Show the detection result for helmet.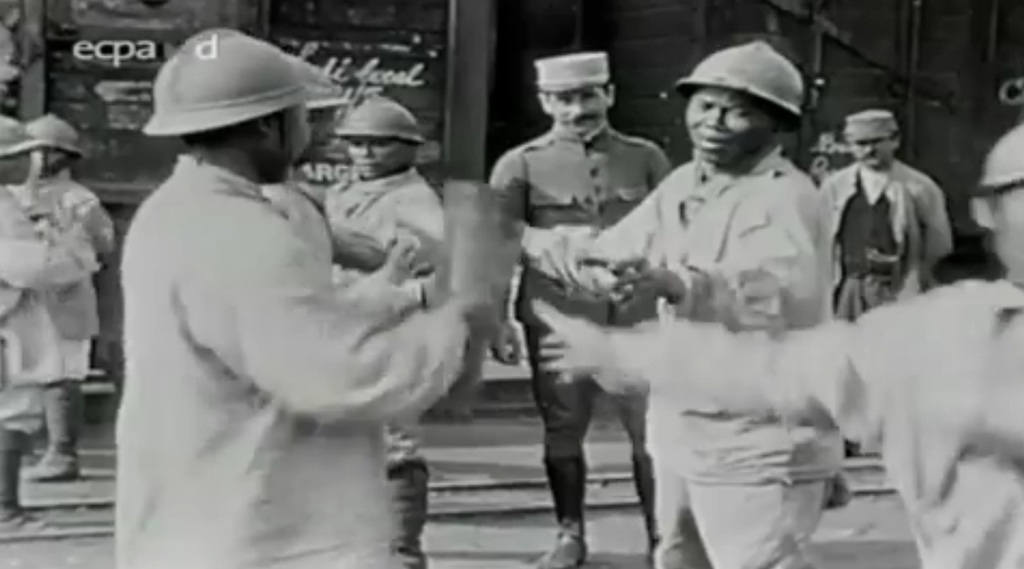
(671,45,816,163).
